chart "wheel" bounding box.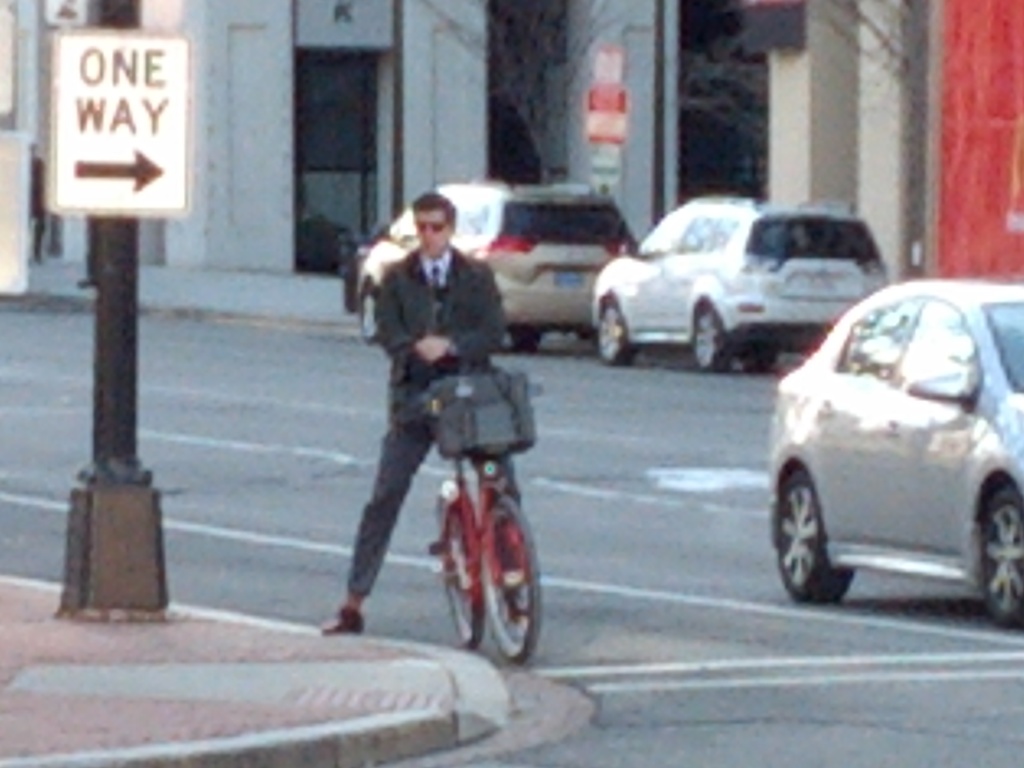
Charted: left=358, top=286, right=396, bottom=344.
